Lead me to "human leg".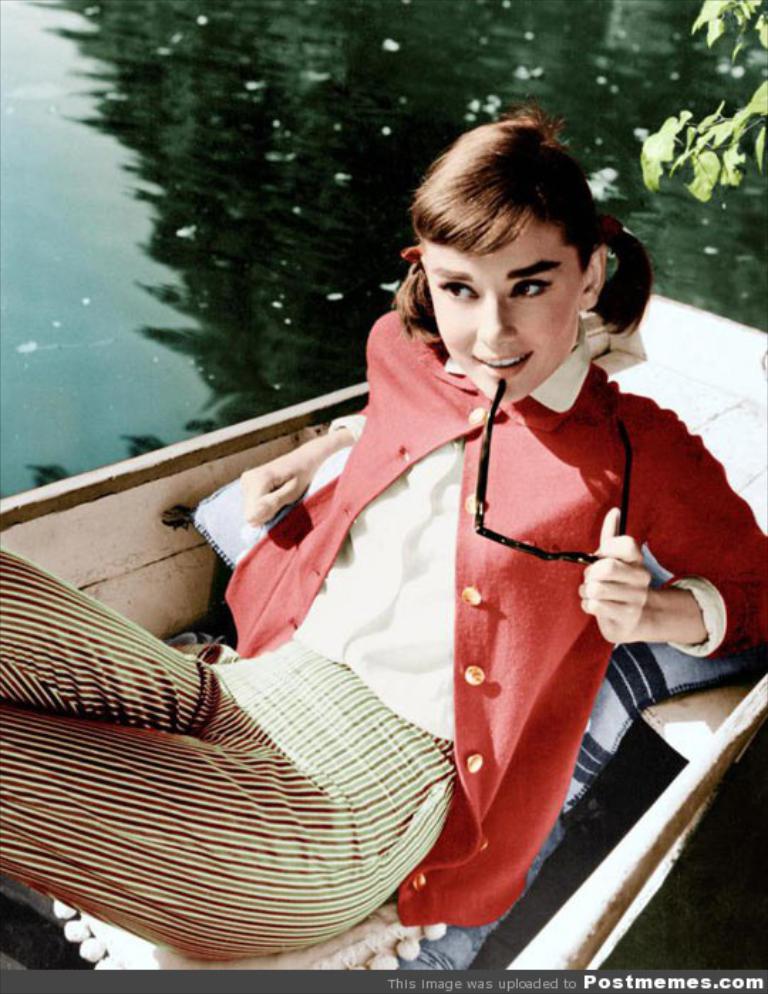
Lead to 0/668/457/960.
